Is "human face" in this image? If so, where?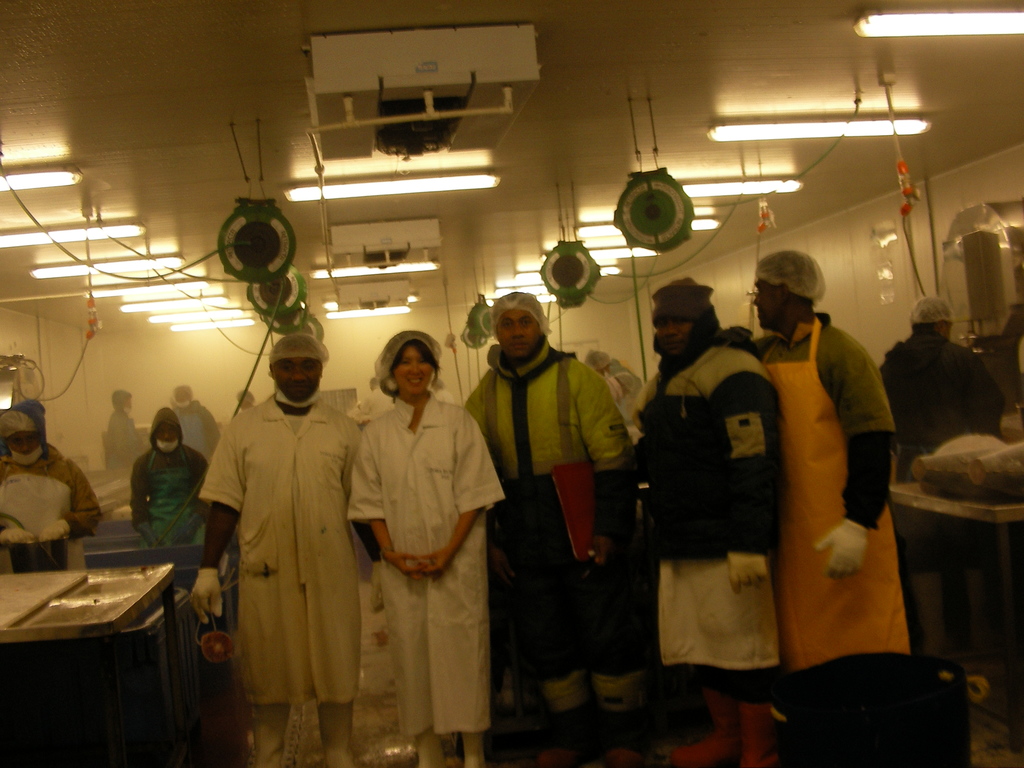
Yes, at 491:306:541:355.
